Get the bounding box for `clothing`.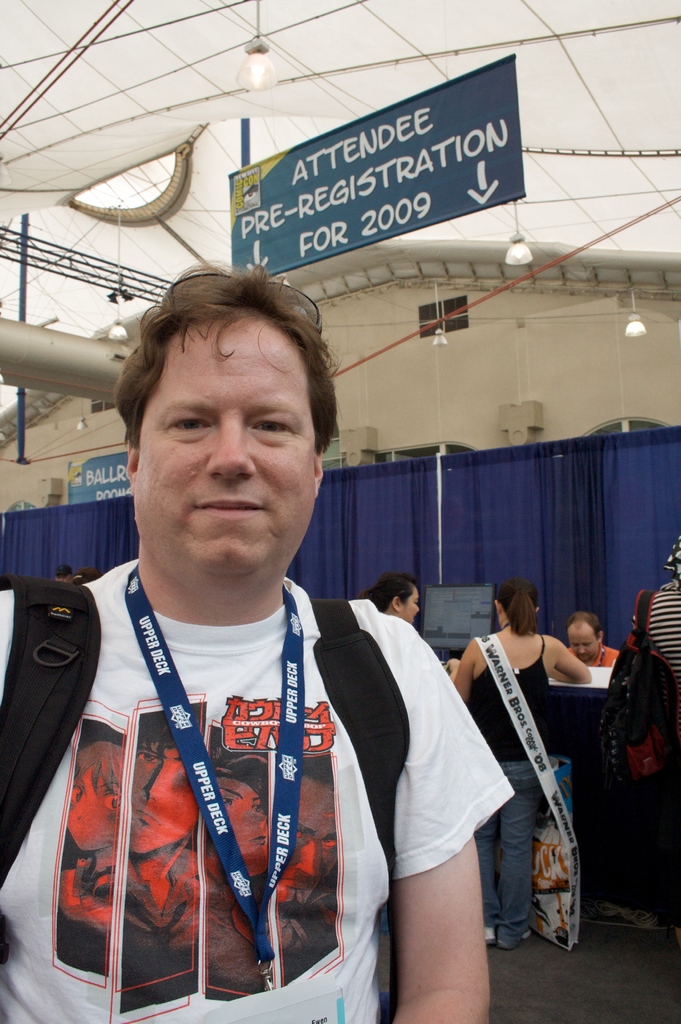
Rect(561, 636, 623, 678).
